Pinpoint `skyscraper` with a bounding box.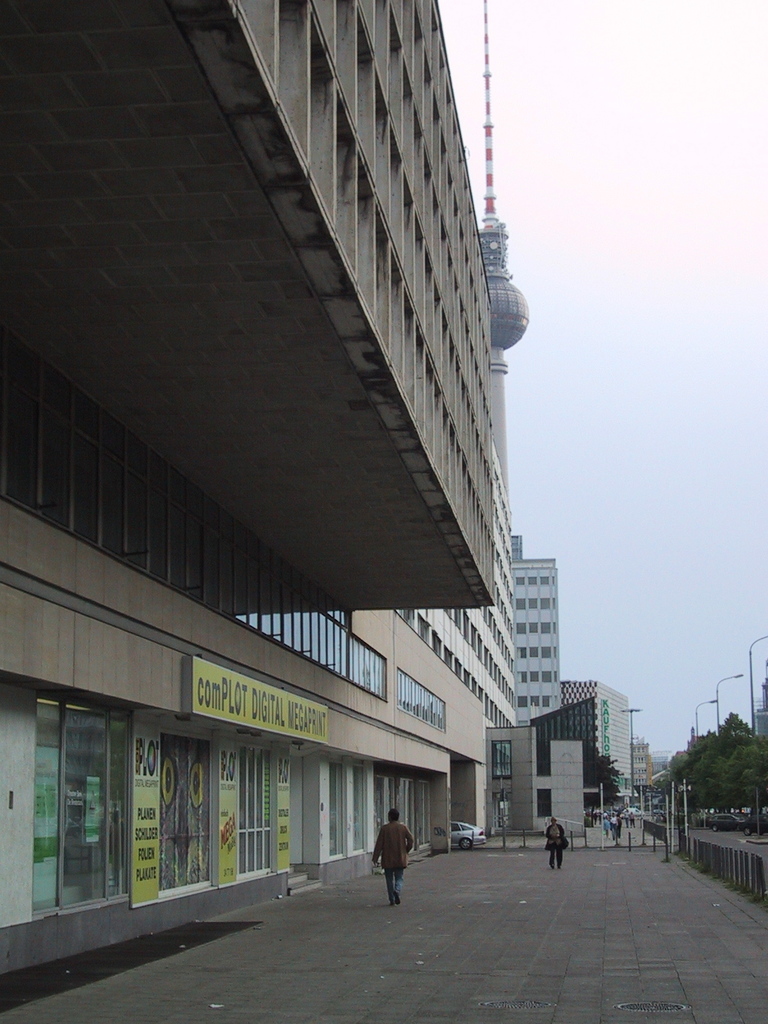
<region>0, 0, 503, 1023</region>.
